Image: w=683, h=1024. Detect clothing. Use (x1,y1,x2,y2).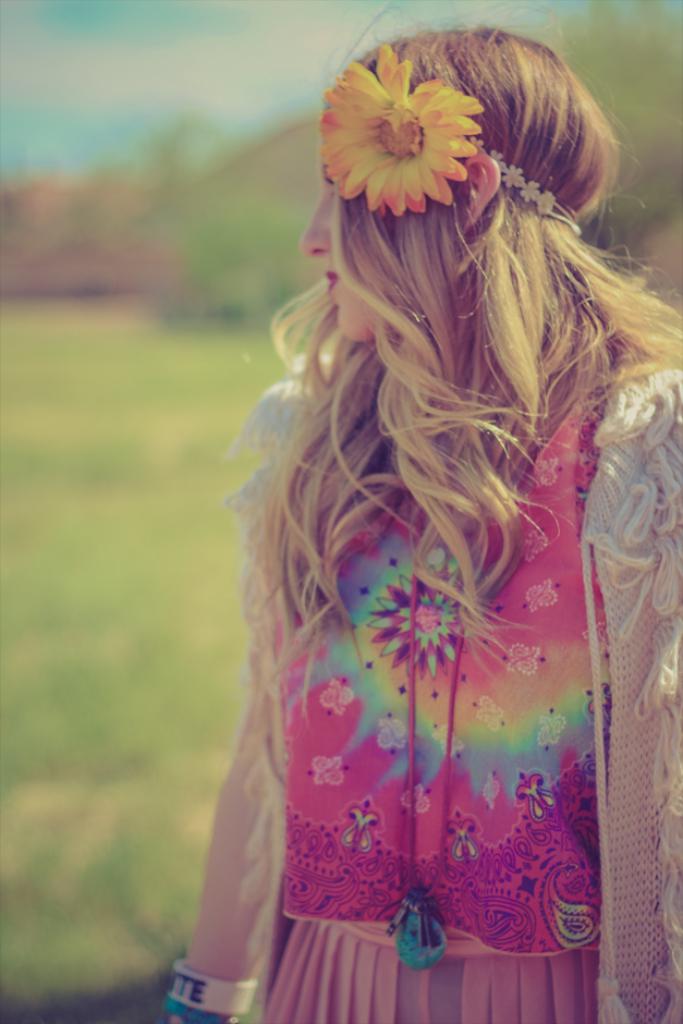
(174,207,645,970).
